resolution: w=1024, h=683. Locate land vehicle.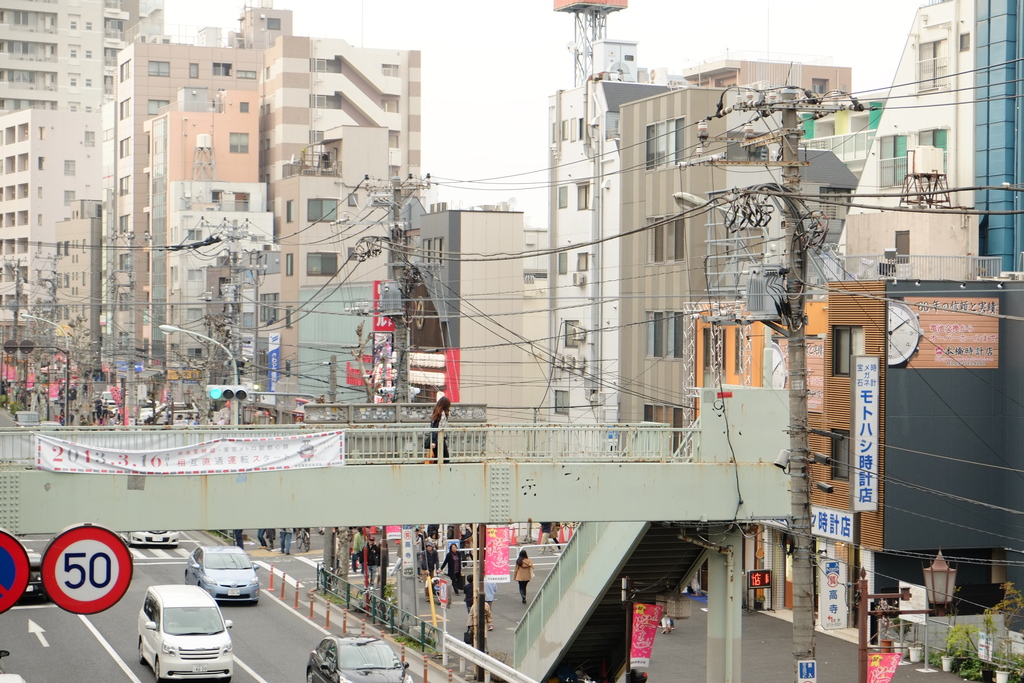
l=10, t=409, r=41, b=431.
